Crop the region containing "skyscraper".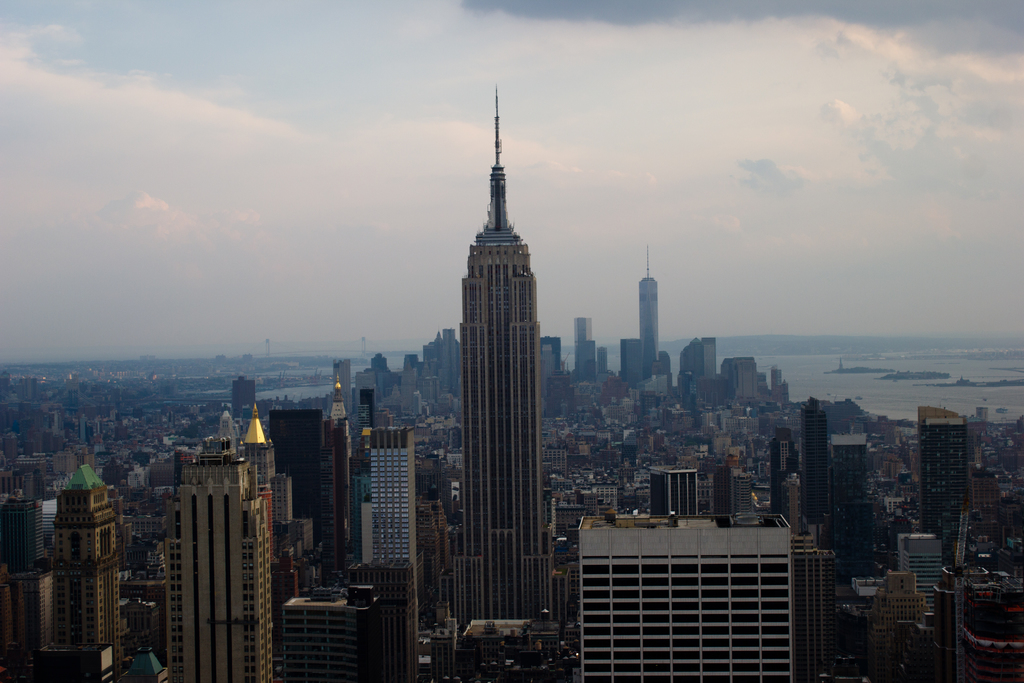
Crop region: [left=860, top=567, right=931, bottom=682].
